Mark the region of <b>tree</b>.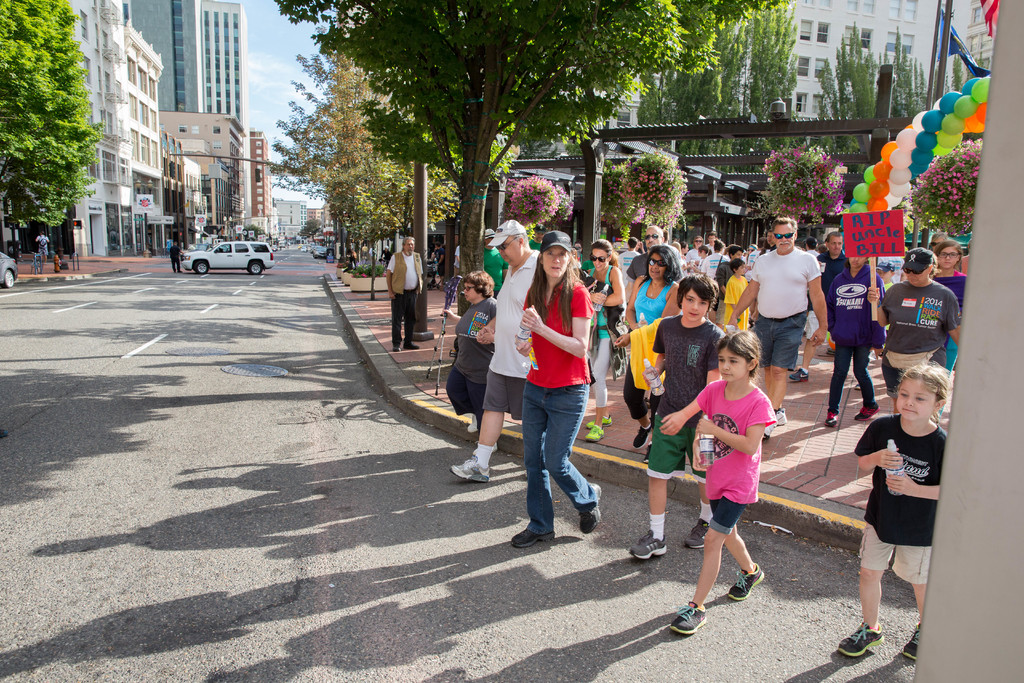
Region: detection(812, 15, 881, 159).
